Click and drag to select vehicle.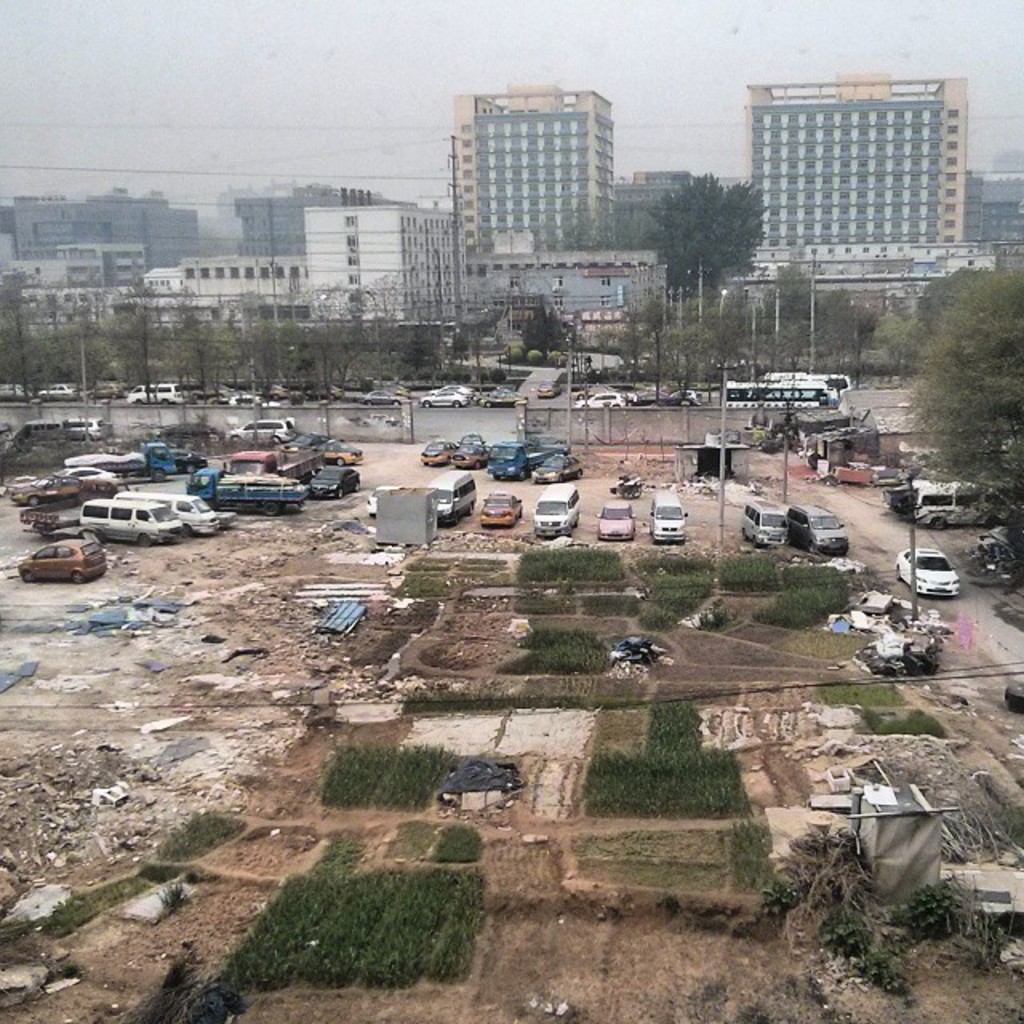
Selection: [301, 382, 357, 403].
